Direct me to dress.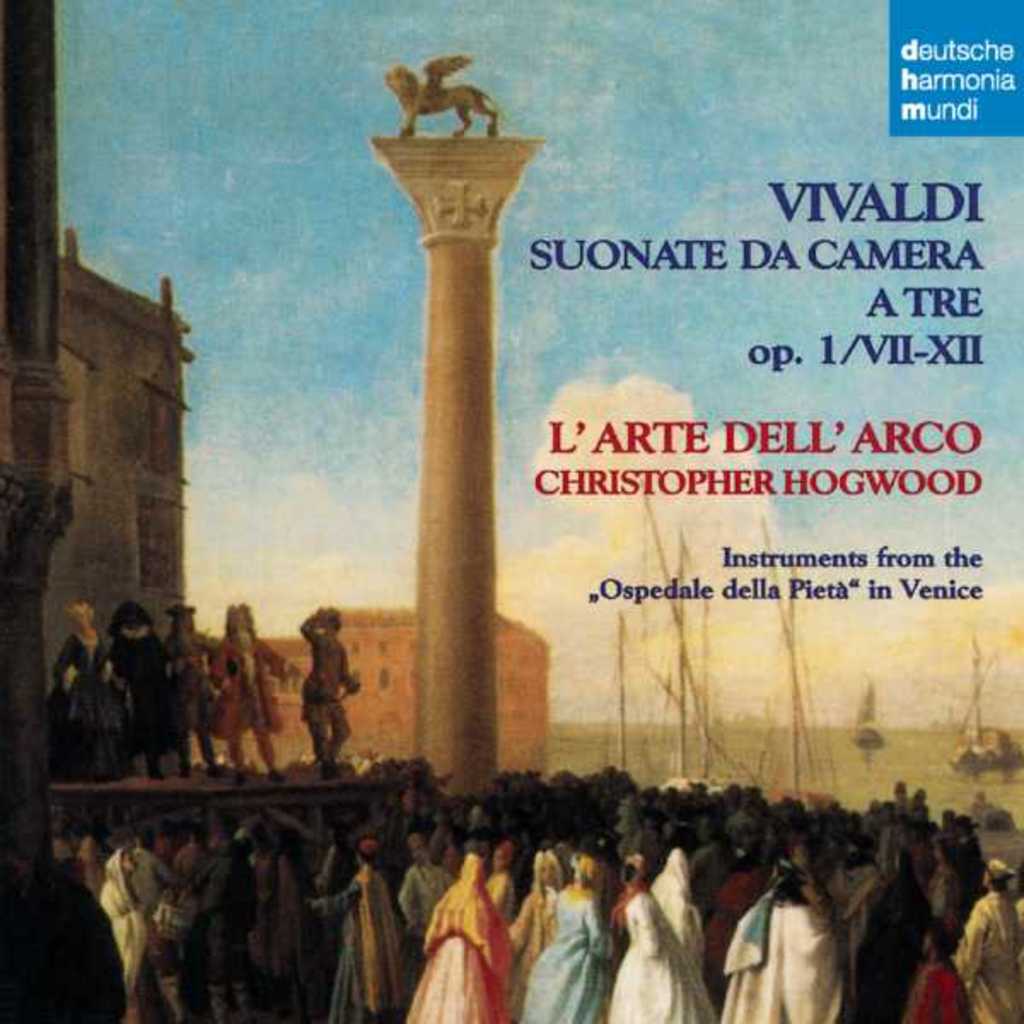
Direction: (left=510, top=886, right=614, bottom=1022).
